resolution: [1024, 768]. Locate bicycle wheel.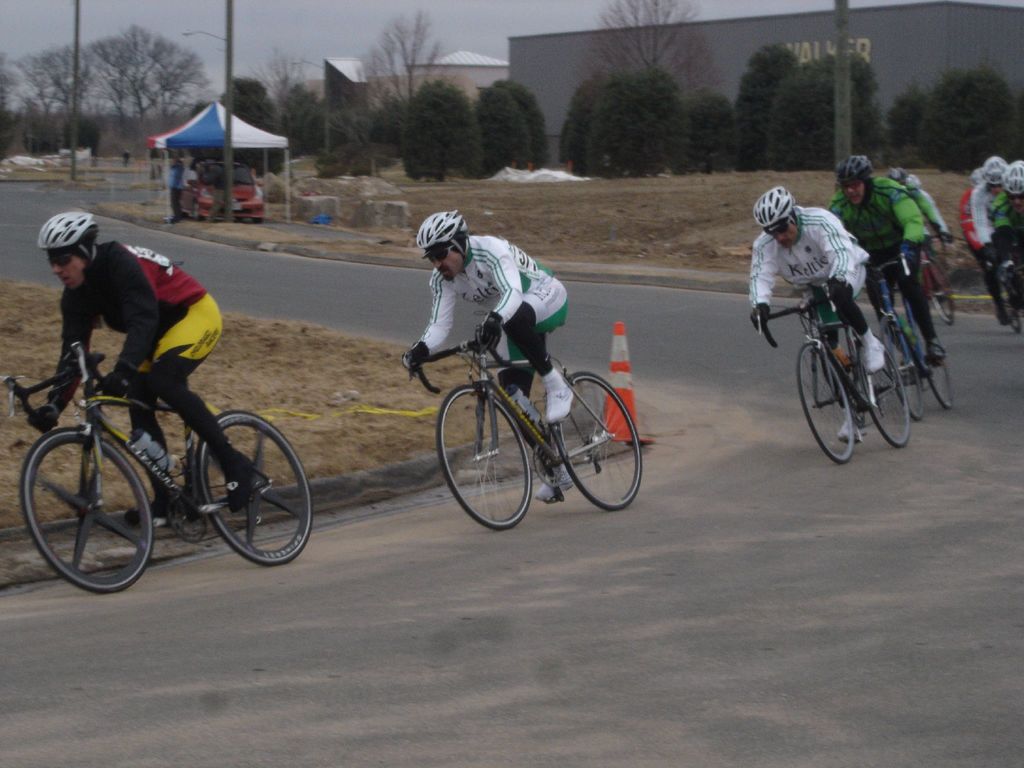
select_region(26, 420, 140, 596).
